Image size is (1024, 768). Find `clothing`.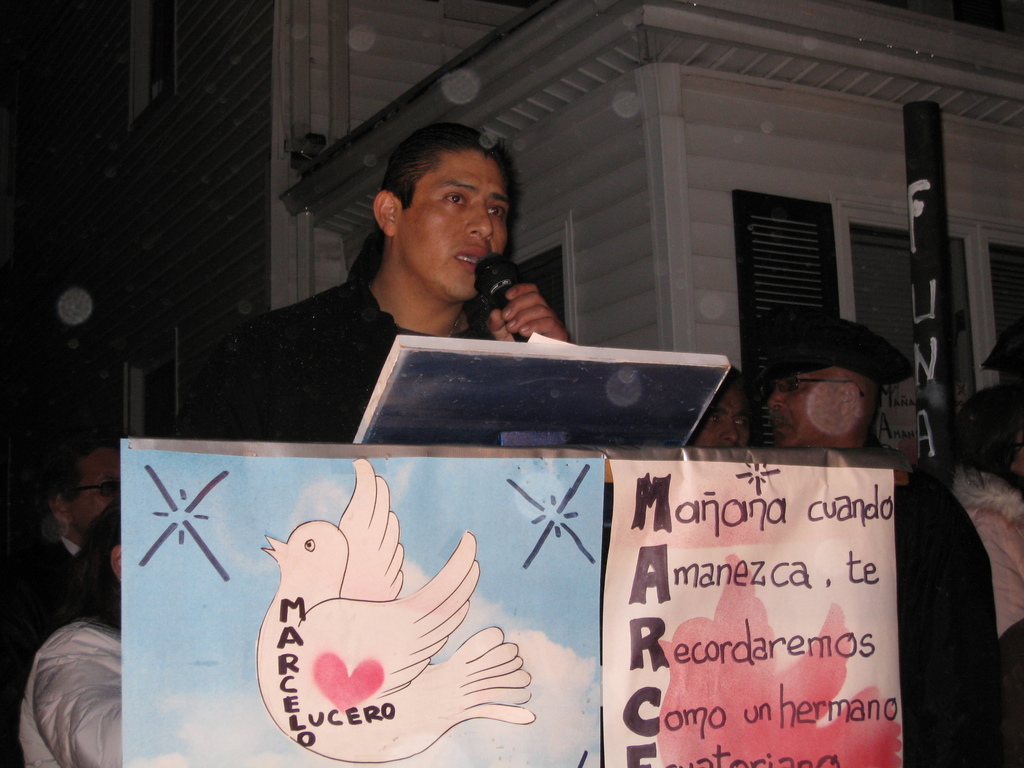
{"x1": 896, "y1": 470, "x2": 1004, "y2": 767}.
